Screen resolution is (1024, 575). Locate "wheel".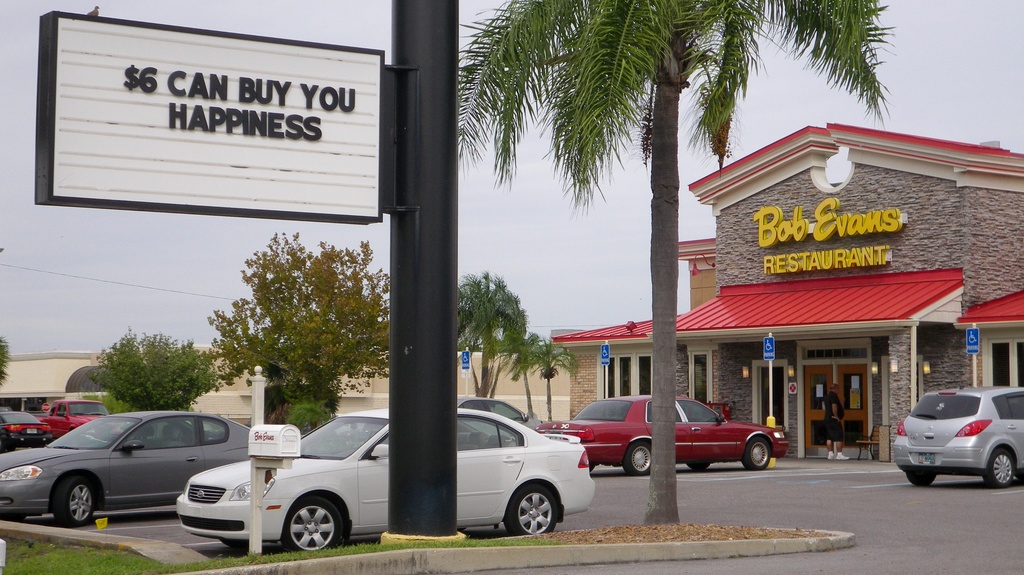
bbox=[499, 480, 563, 538].
